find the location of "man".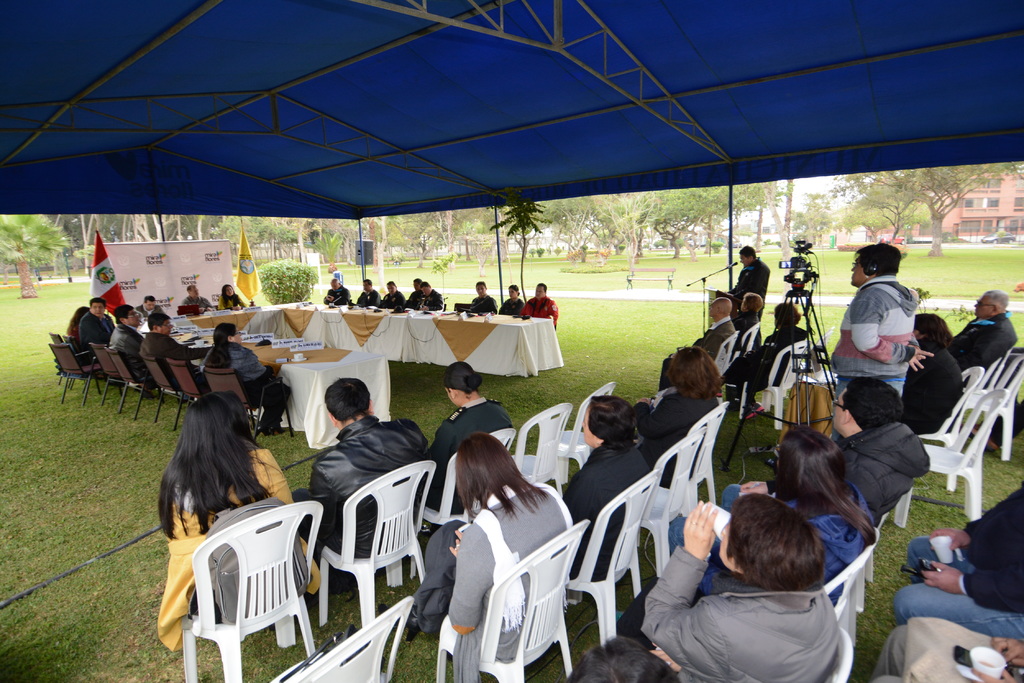
Location: {"x1": 355, "y1": 278, "x2": 380, "y2": 309}.
